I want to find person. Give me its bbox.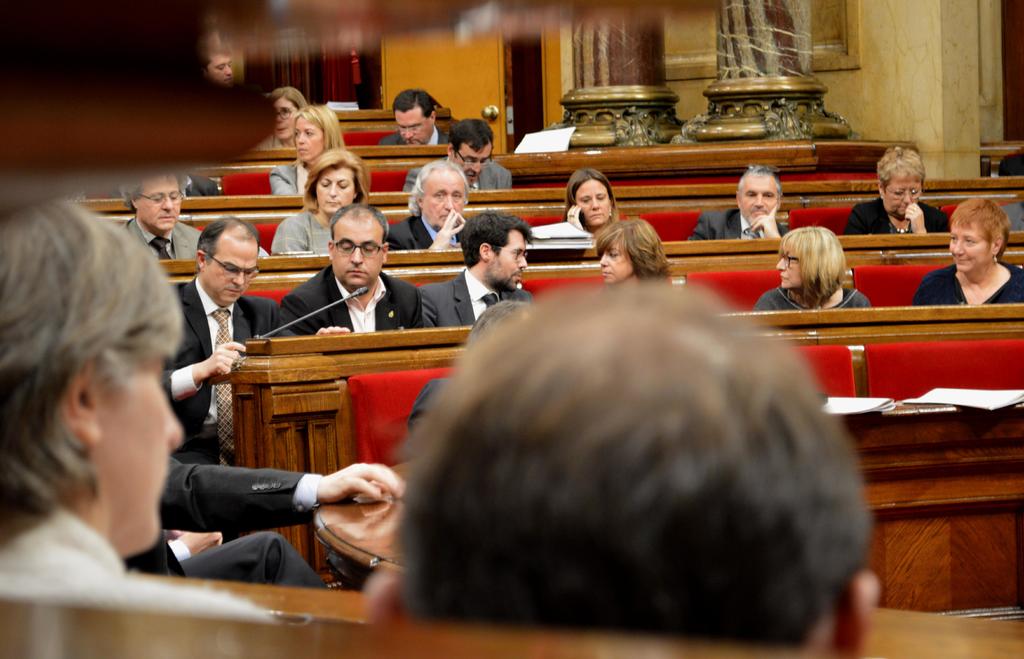
(left=840, top=150, right=958, bottom=231).
